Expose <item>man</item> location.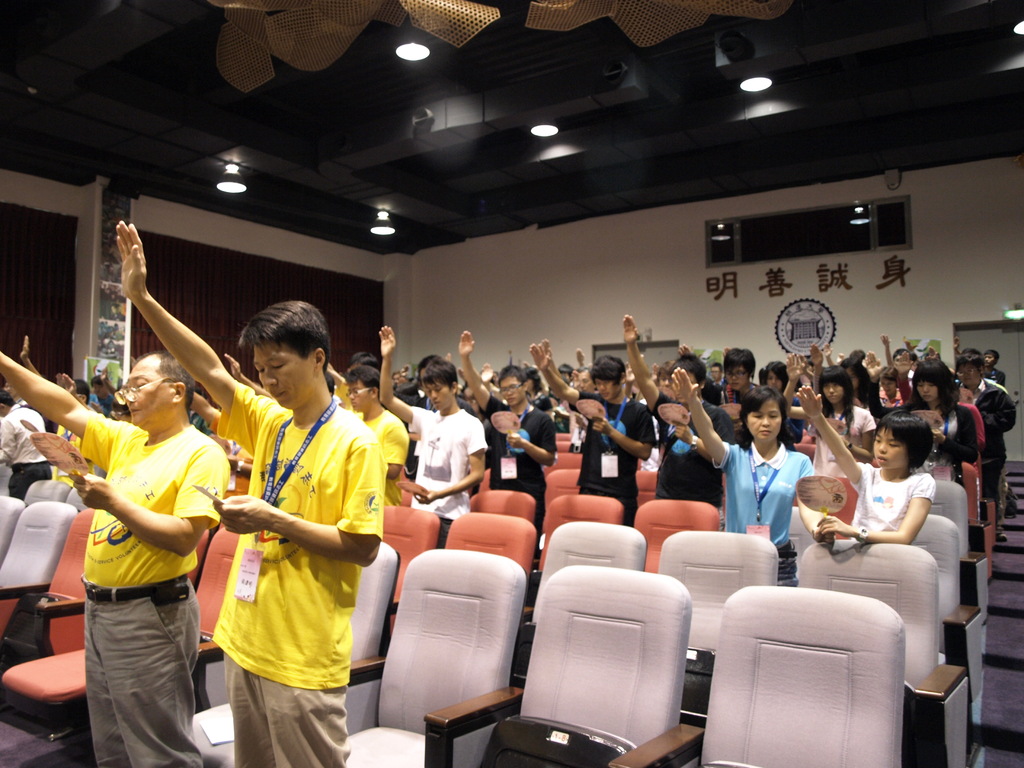
Exposed at box(376, 325, 491, 550).
